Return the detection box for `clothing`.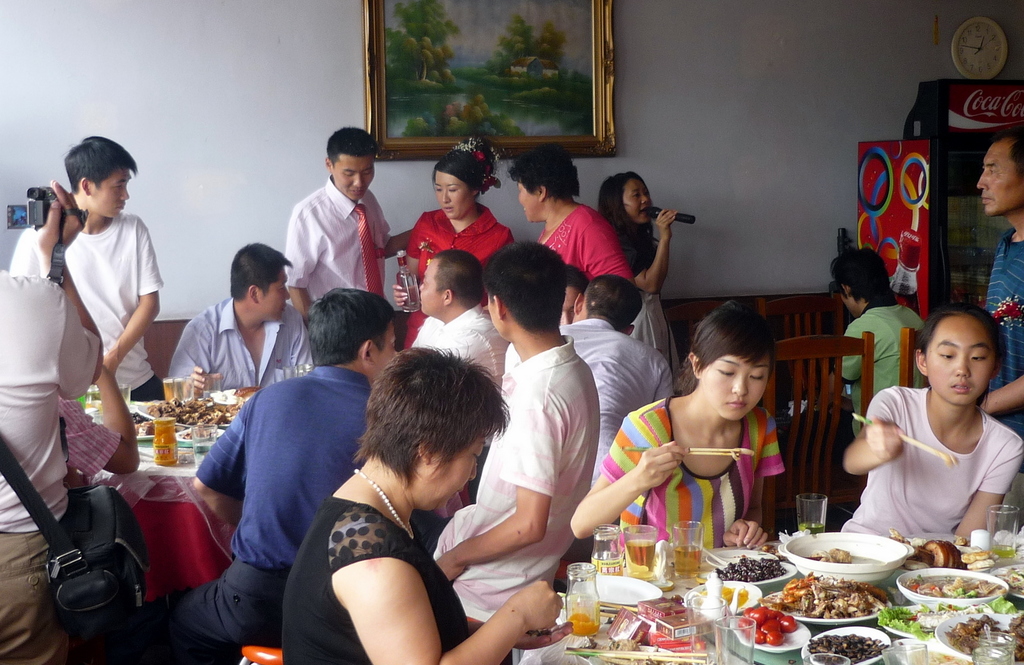
region(282, 175, 390, 322).
